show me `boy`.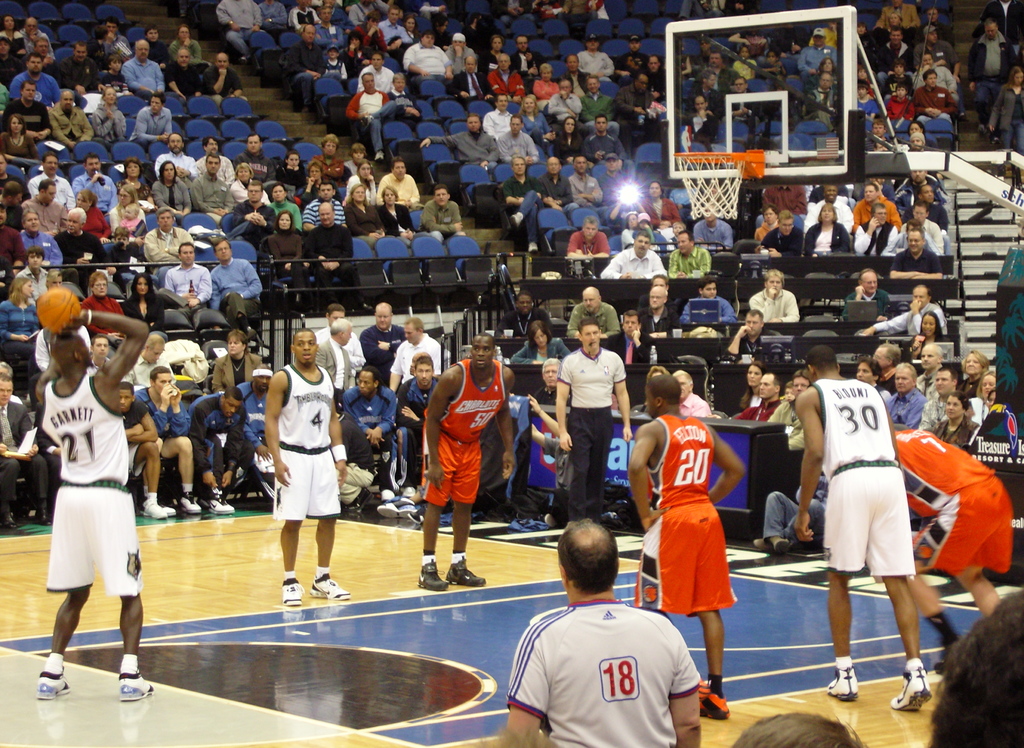
`boy` is here: {"left": 147, "top": 26, "right": 174, "bottom": 76}.
